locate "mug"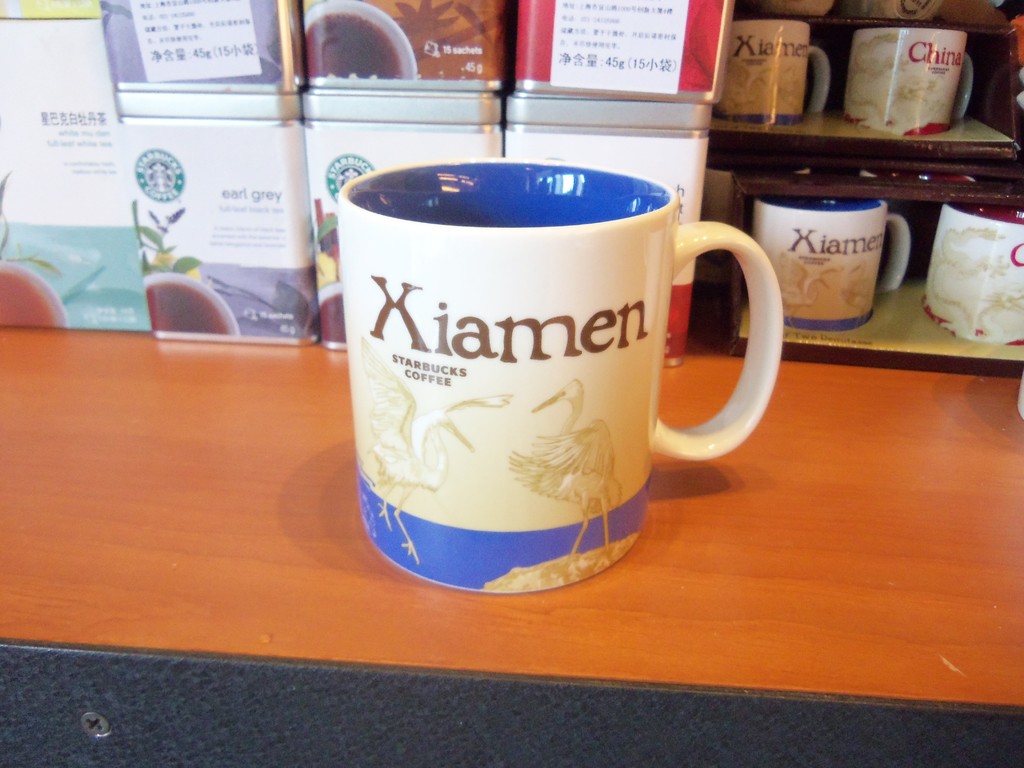
box(846, 30, 973, 136)
